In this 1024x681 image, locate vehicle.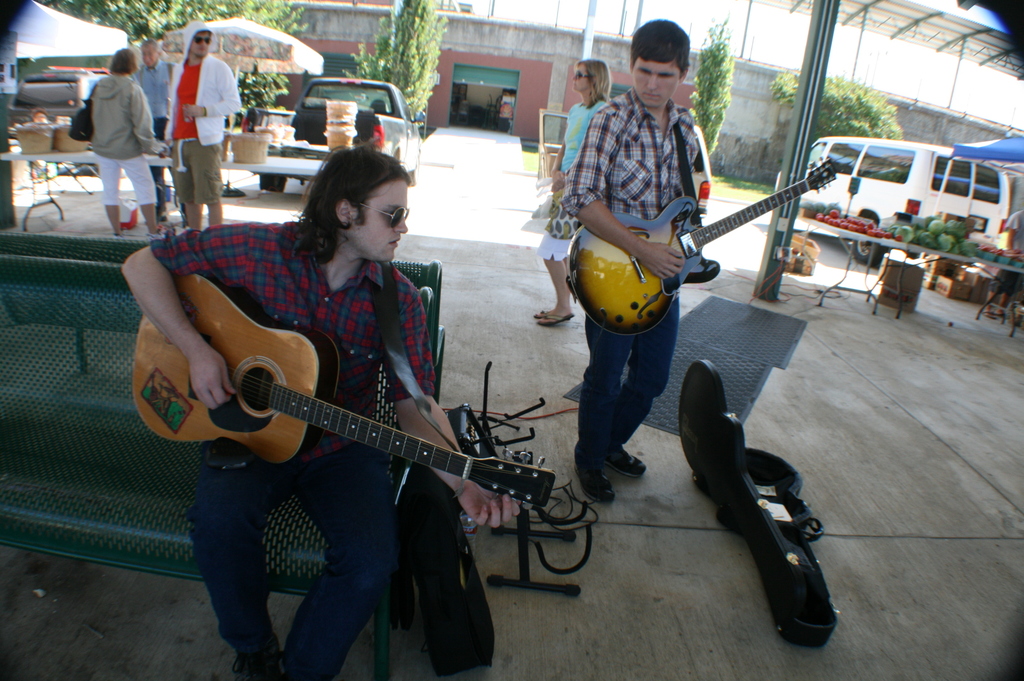
Bounding box: 828, 136, 1023, 231.
